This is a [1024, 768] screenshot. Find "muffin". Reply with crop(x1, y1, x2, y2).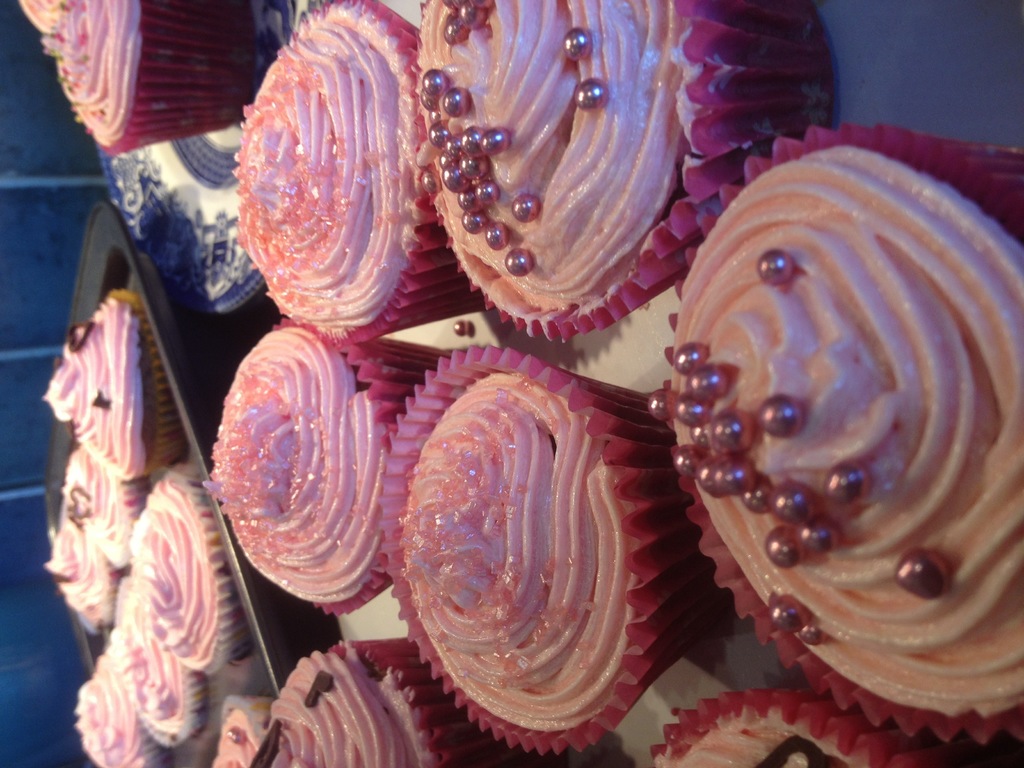
crop(655, 686, 964, 767).
